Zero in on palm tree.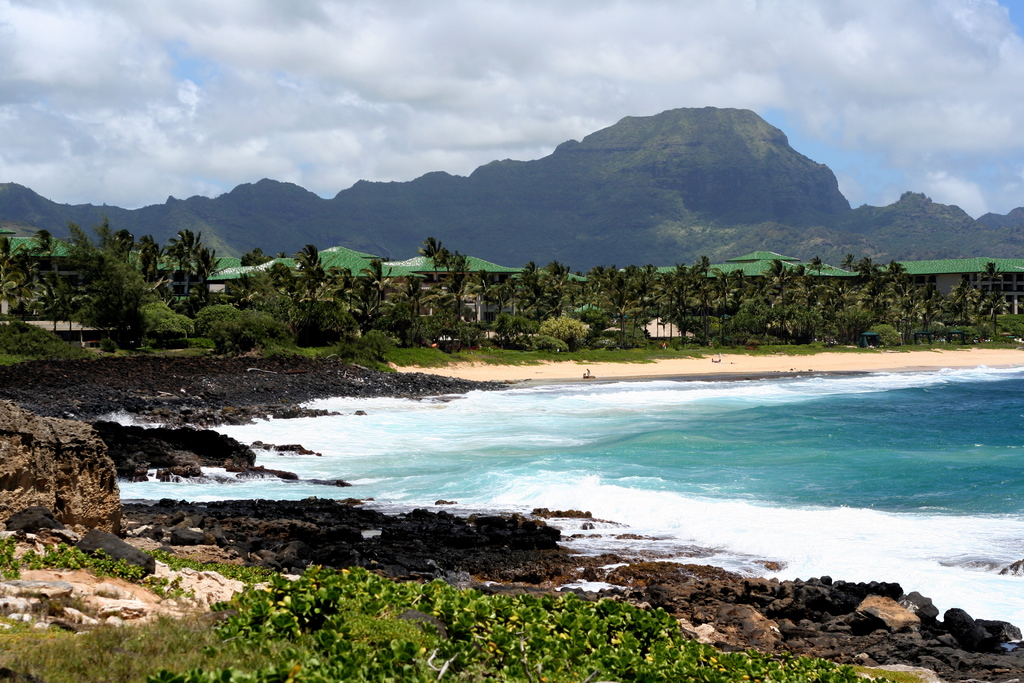
Zeroed in: (229,240,296,320).
